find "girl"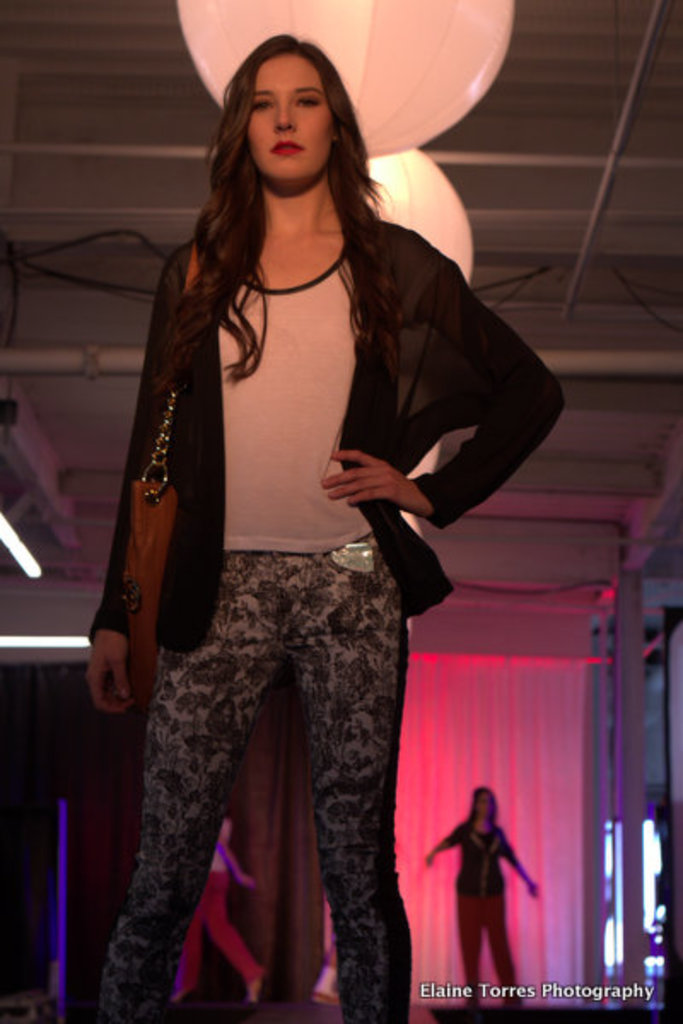
[left=80, top=27, right=569, bottom=1022]
